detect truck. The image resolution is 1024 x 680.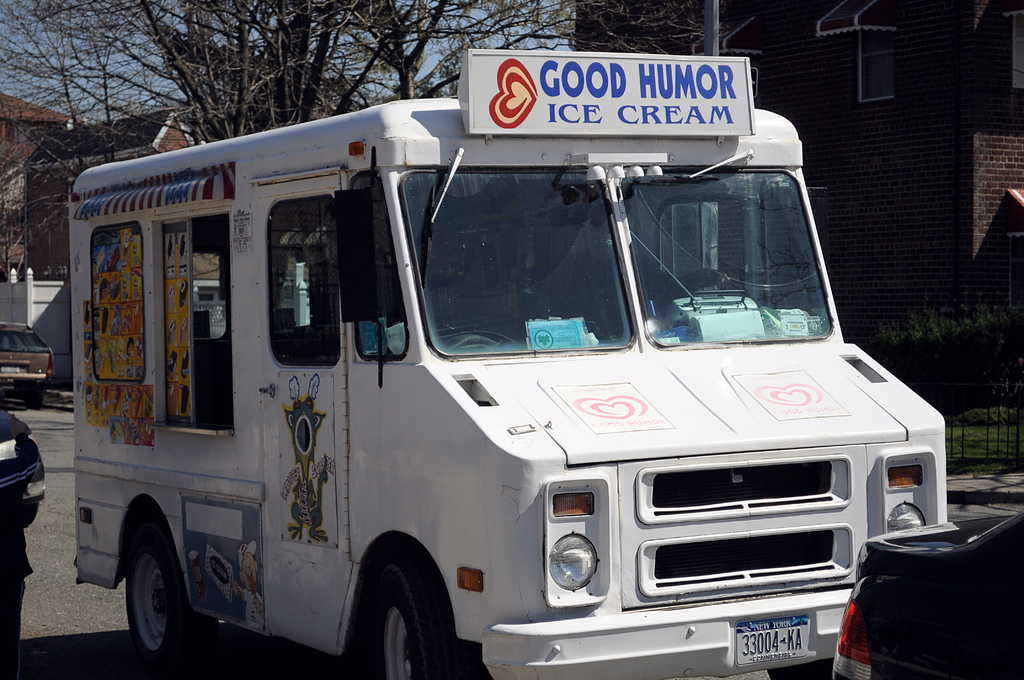
region(61, 40, 953, 679).
